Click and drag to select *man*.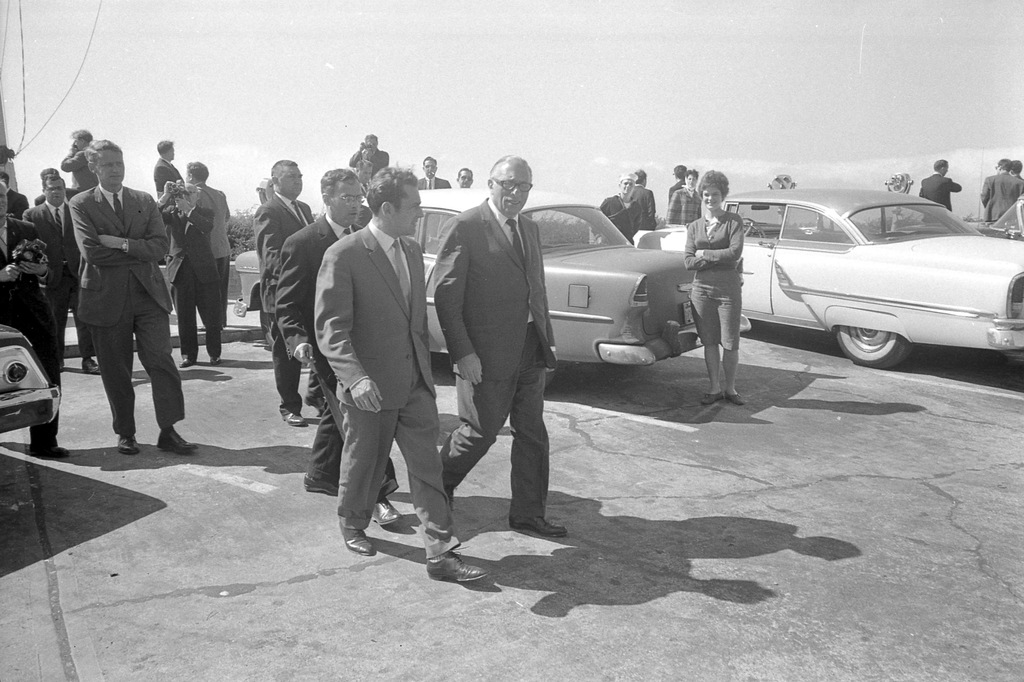
Selection: BBox(589, 172, 650, 244).
